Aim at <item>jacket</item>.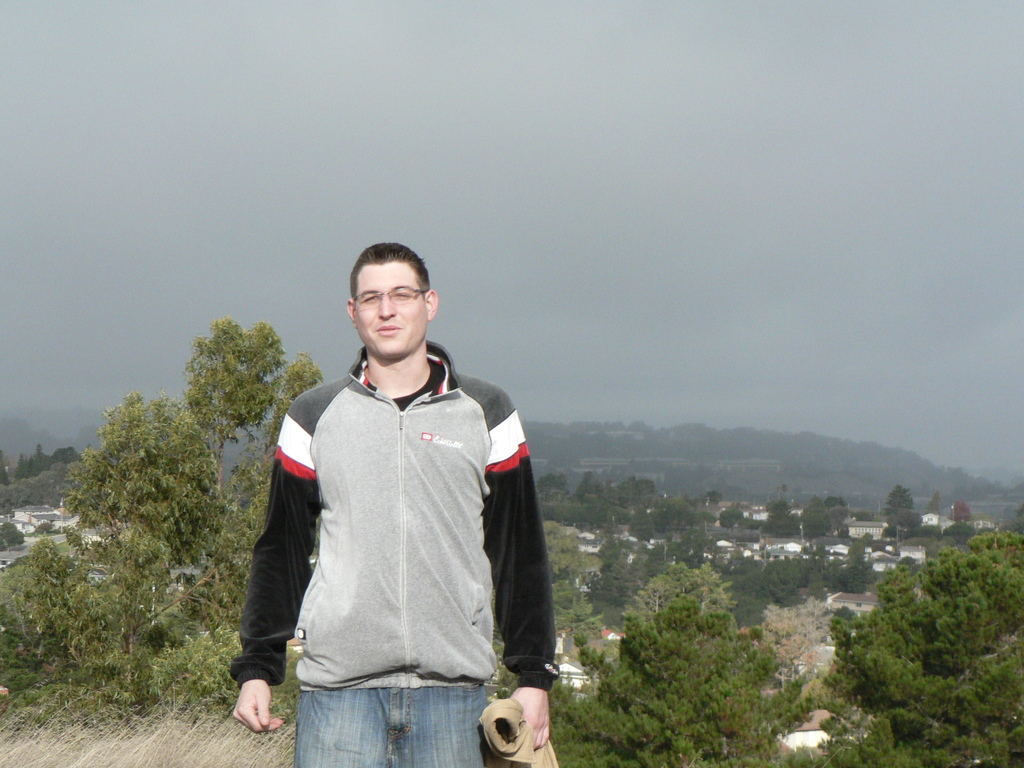
Aimed at [230, 340, 557, 689].
